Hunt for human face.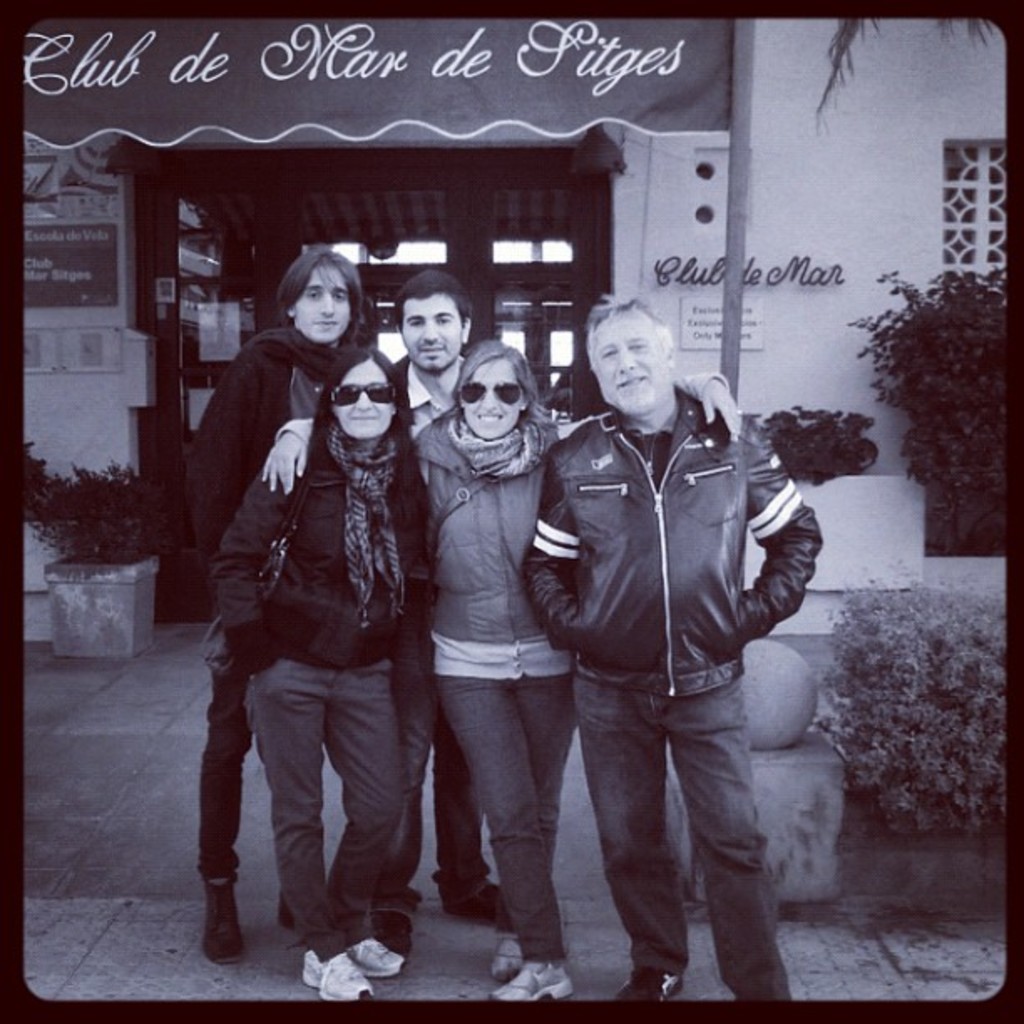
Hunted down at <region>330, 358, 395, 445</region>.
